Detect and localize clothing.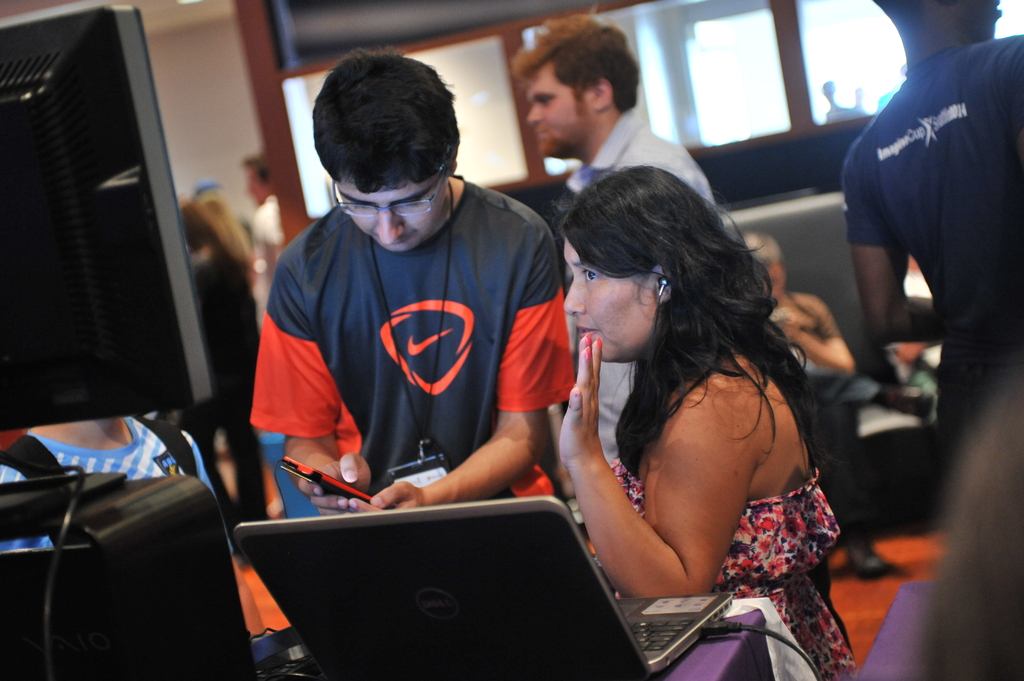
Localized at (x1=569, y1=107, x2=713, y2=464).
